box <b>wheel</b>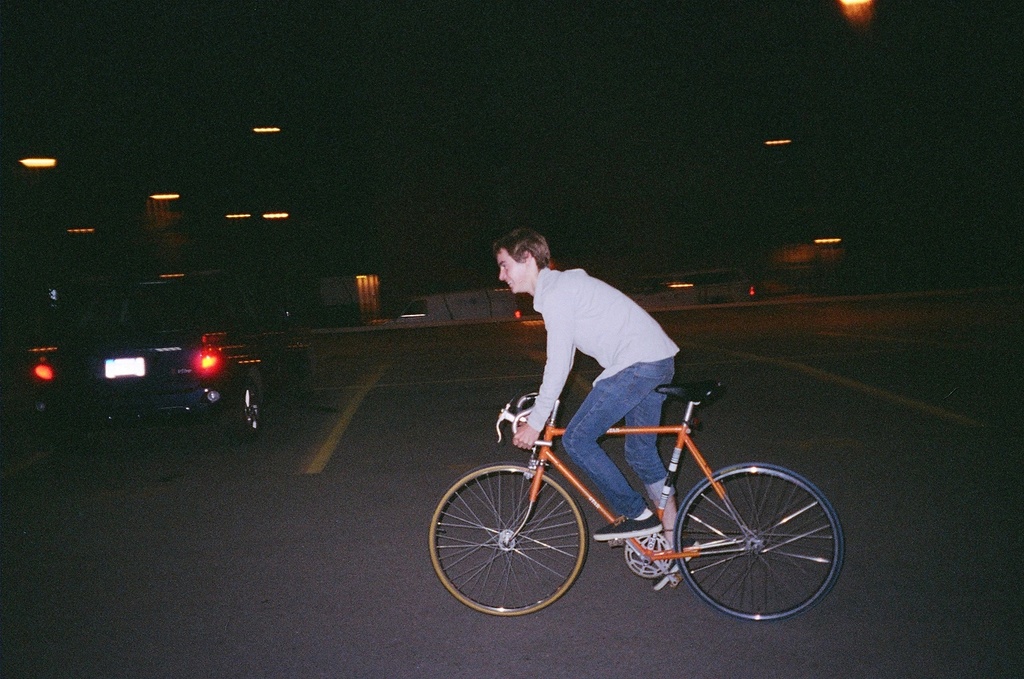
[237, 381, 265, 436]
